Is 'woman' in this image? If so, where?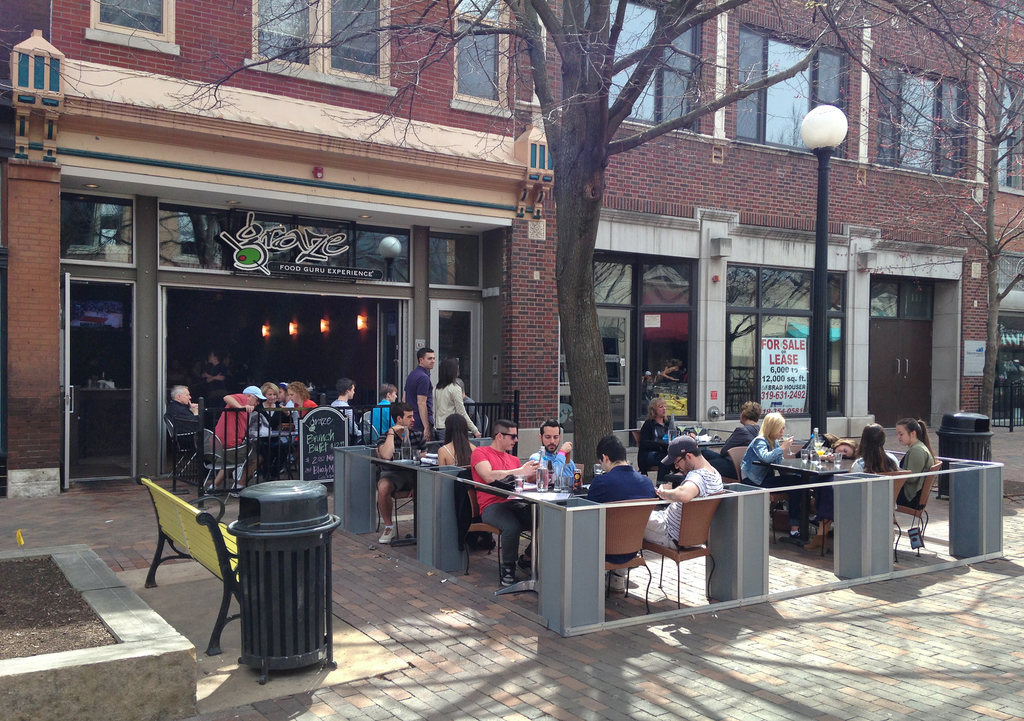
Yes, at l=741, t=412, r=797, b=542.
